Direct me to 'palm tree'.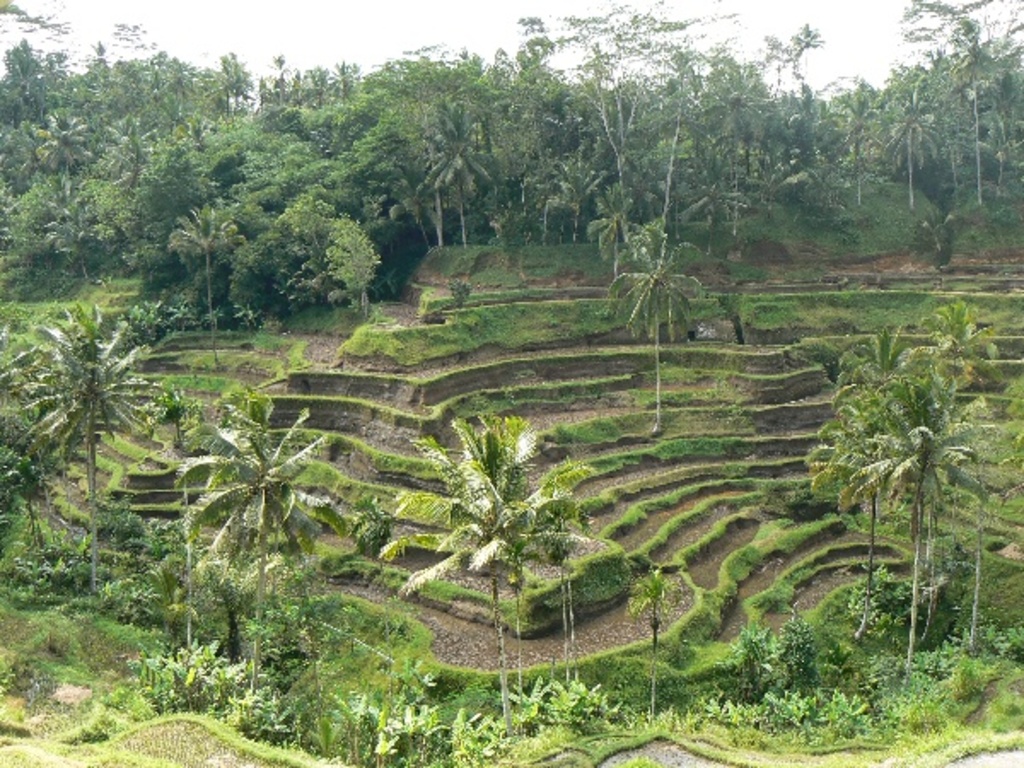
Direction: 608/225/707/437.
